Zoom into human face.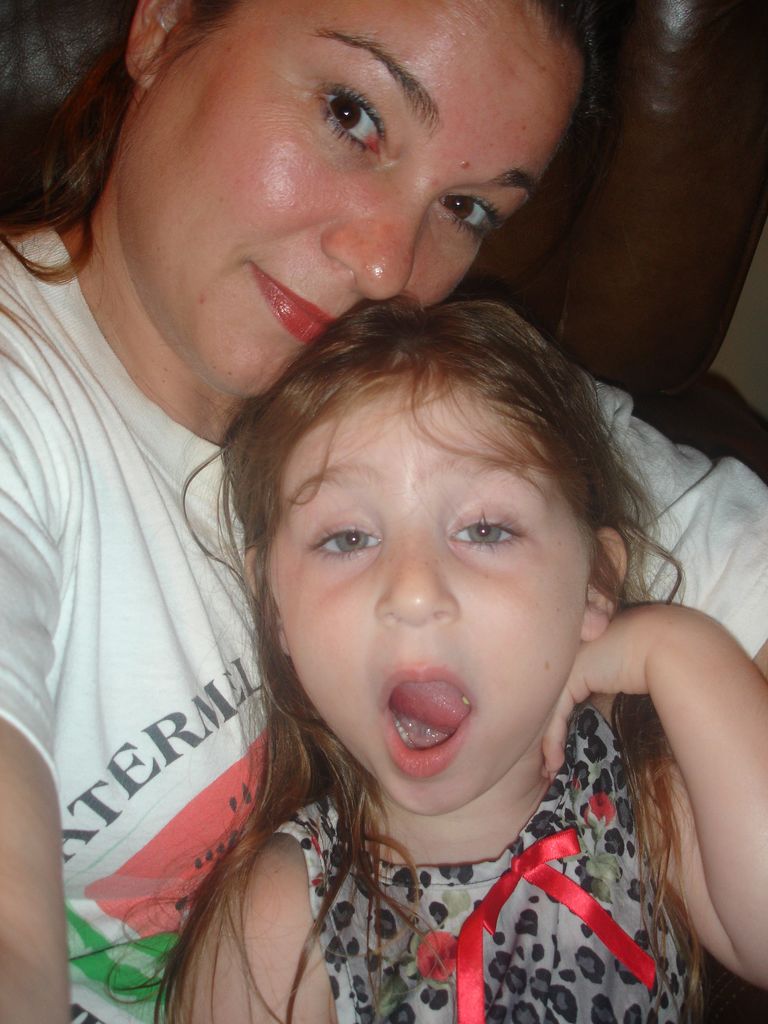
Zoom target: {"left": 268, "top": 391, "right": 588, "bottom": 809}.
